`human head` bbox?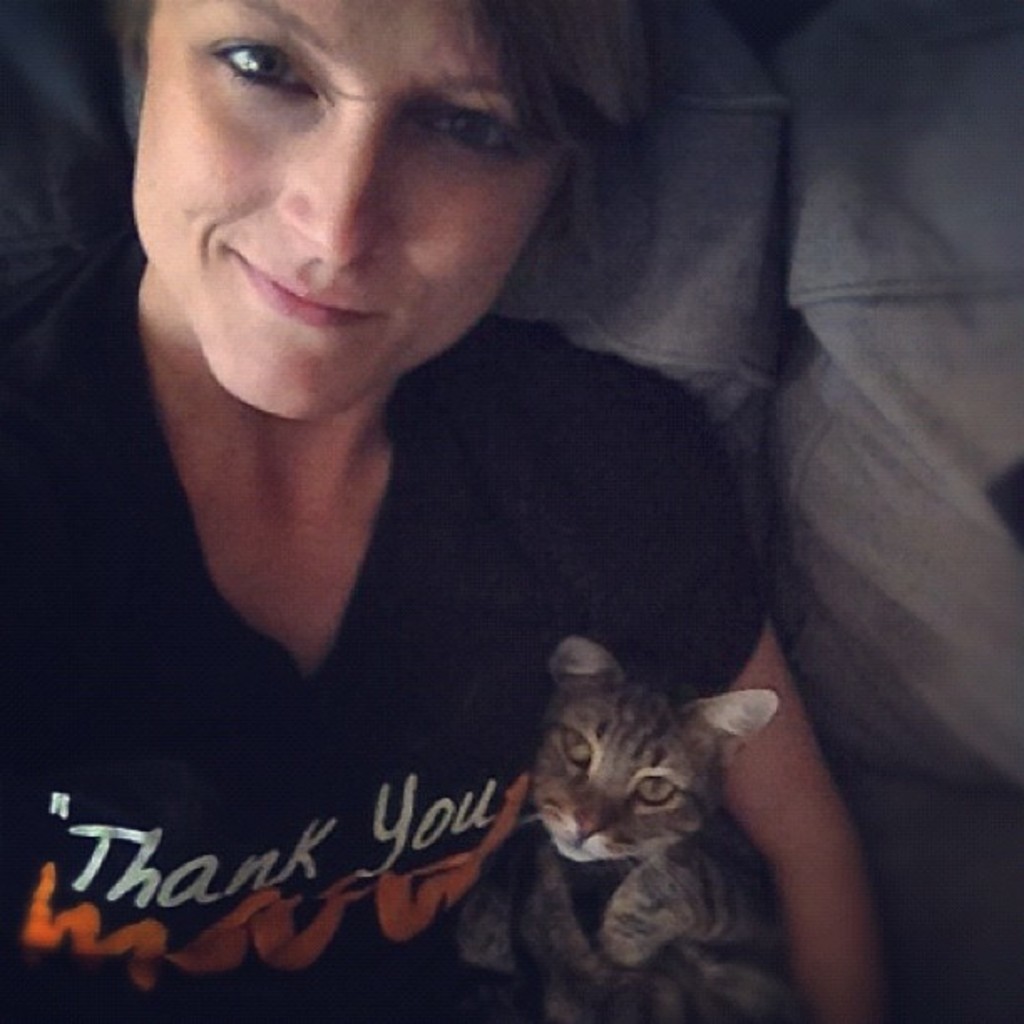
BBox(119, 0, 659, 425)
